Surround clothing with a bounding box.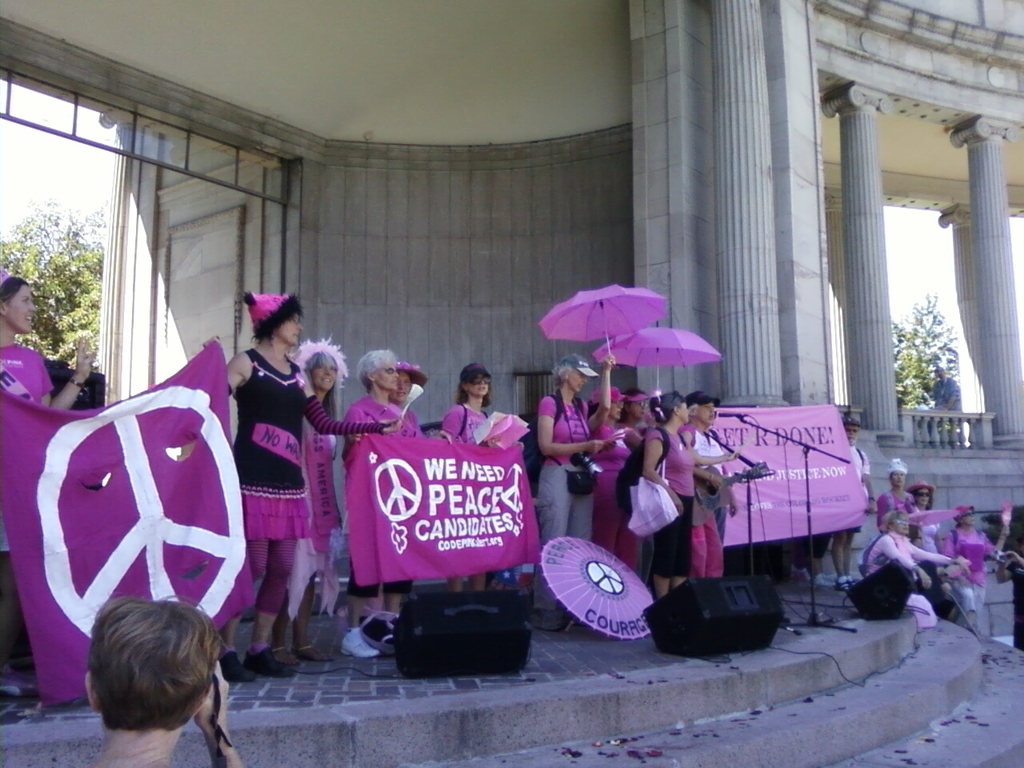
rect(2, 342, 47, 410).
